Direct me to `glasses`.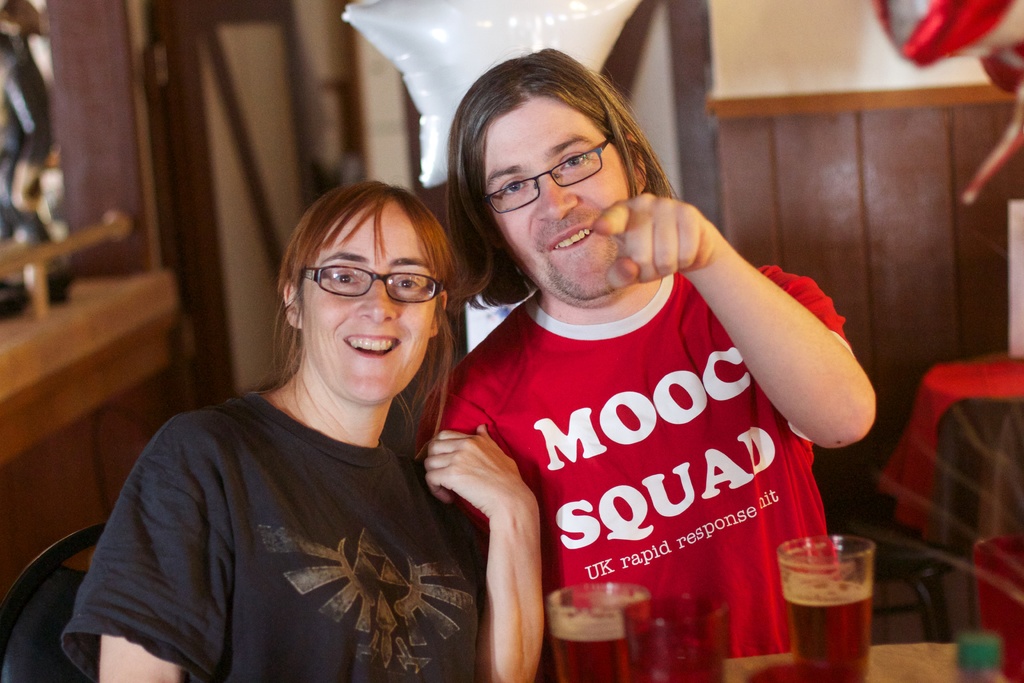
Direction: 471:134:614:218.
